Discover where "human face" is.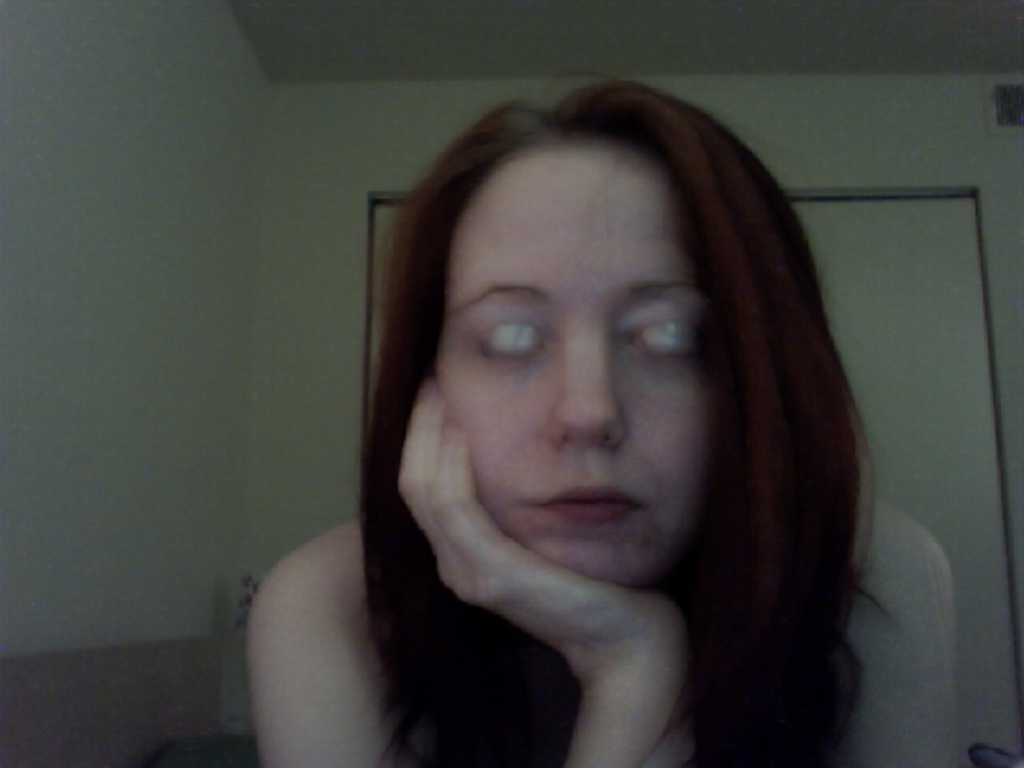
Discovered at (x1=434, y1=133, x2=728, y2=607).
